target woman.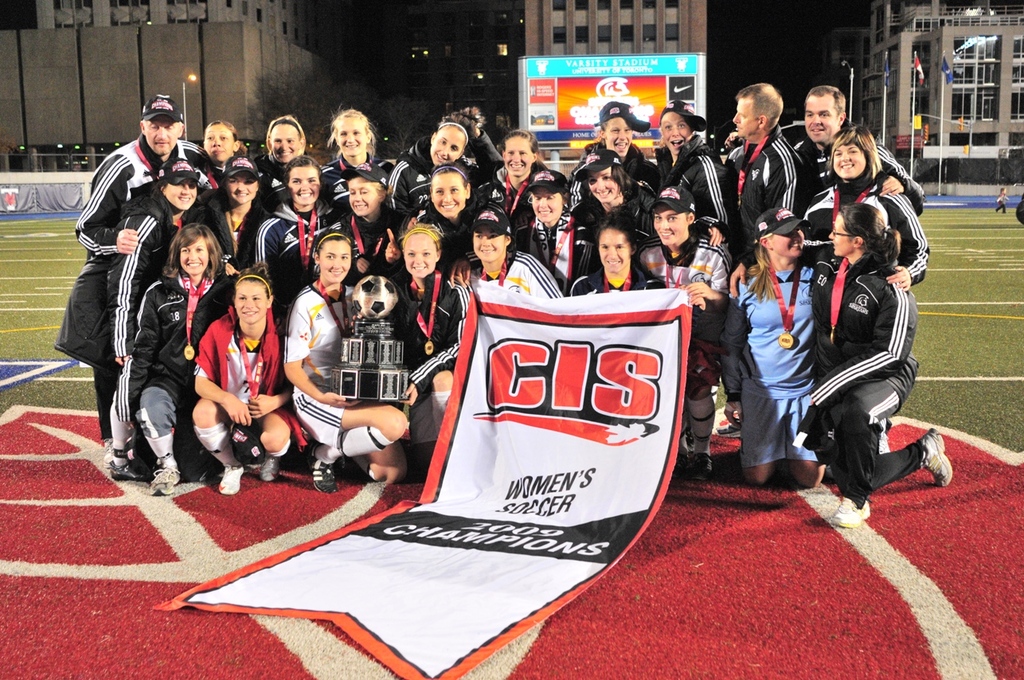
Target region: select_region(181, 248, 280, 490).
